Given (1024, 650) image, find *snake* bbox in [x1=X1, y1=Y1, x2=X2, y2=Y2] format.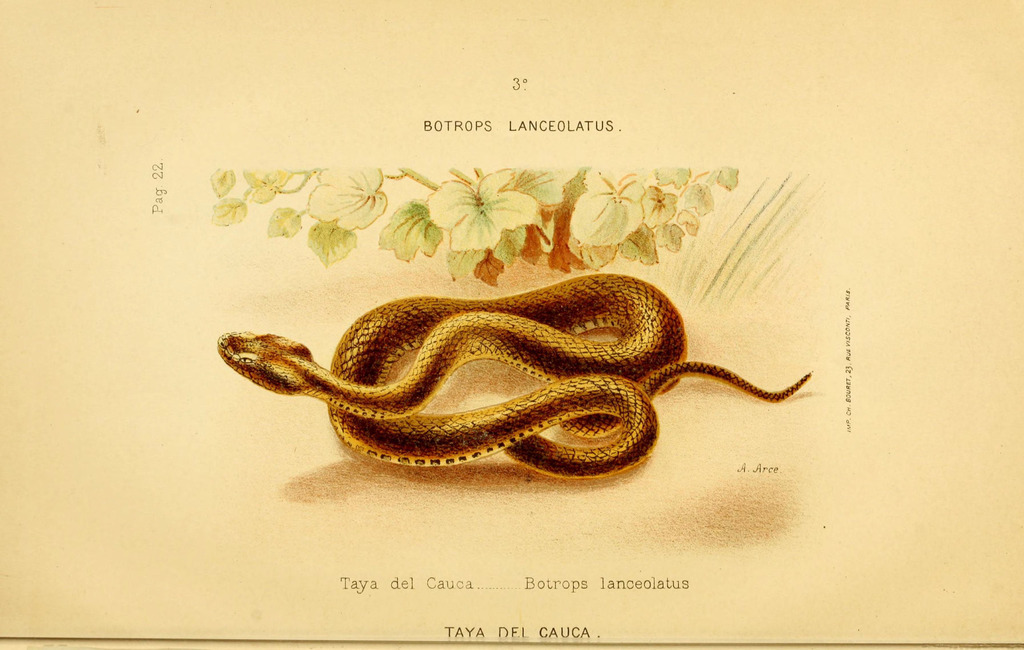
[x1=216, y1=273, x2=813, y2=481].
